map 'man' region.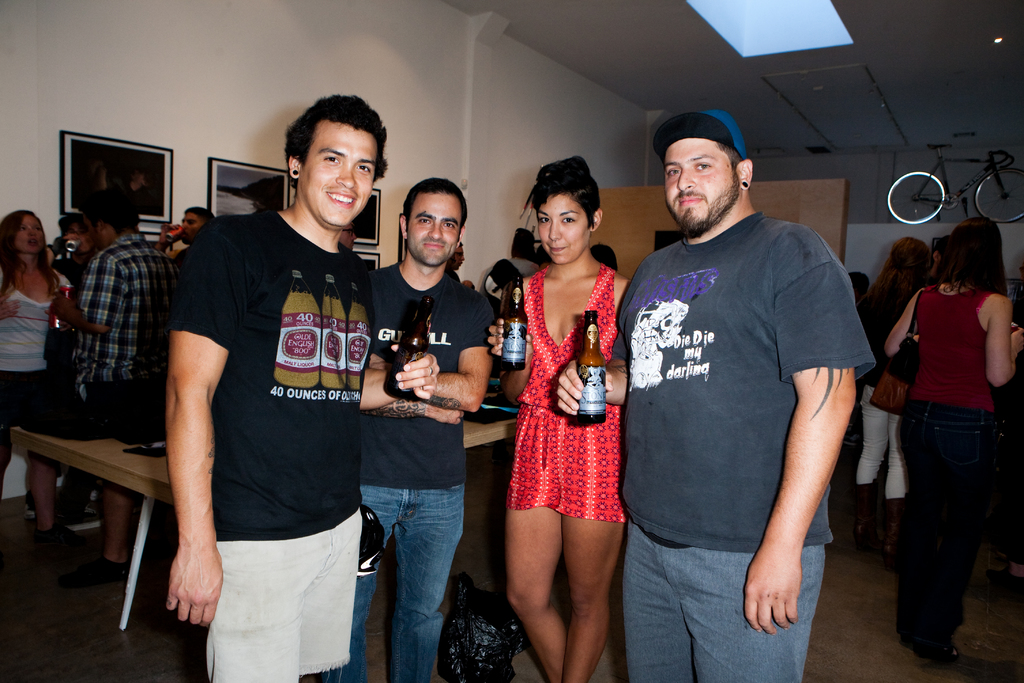
Mapped to left=65, top=195, right=166, bottom=573.
